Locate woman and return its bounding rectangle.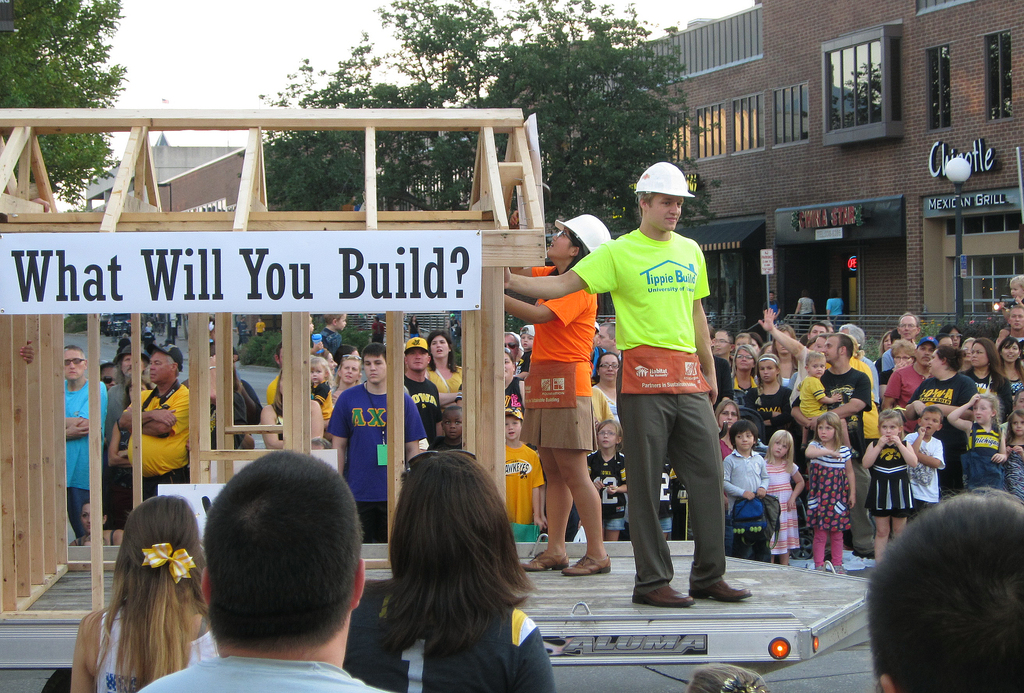
504:345:527:416.
